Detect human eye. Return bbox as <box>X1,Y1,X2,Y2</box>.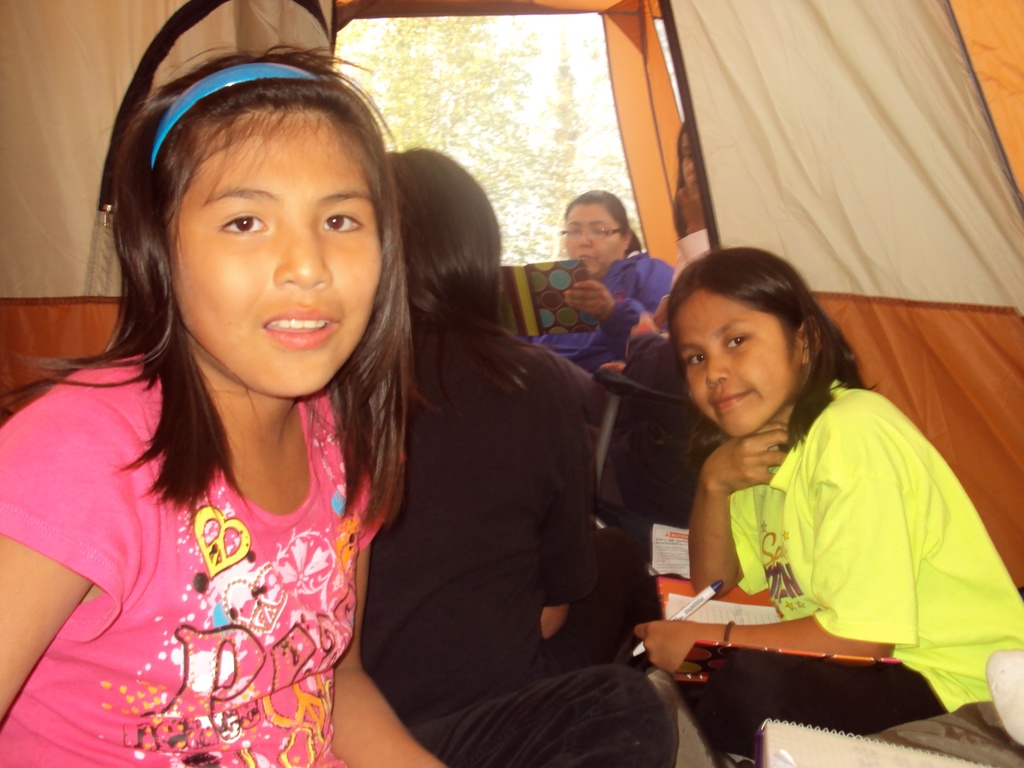
<box>684,150,692,161</box>.
